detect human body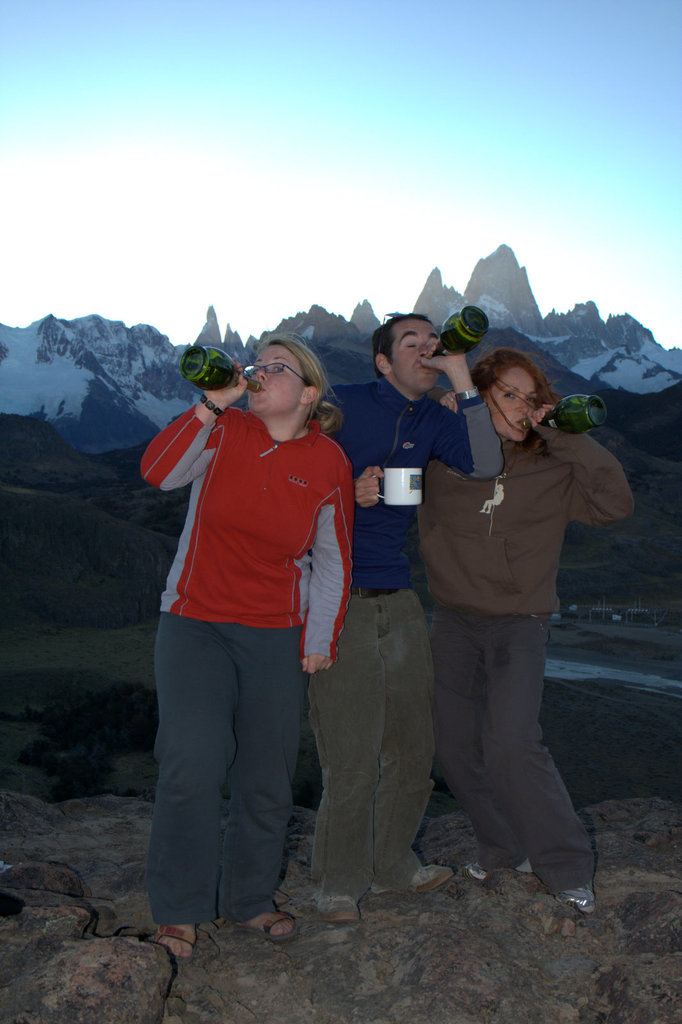
{"x1": 141, "y1": 324, "x2": 369, "y2": 929}
